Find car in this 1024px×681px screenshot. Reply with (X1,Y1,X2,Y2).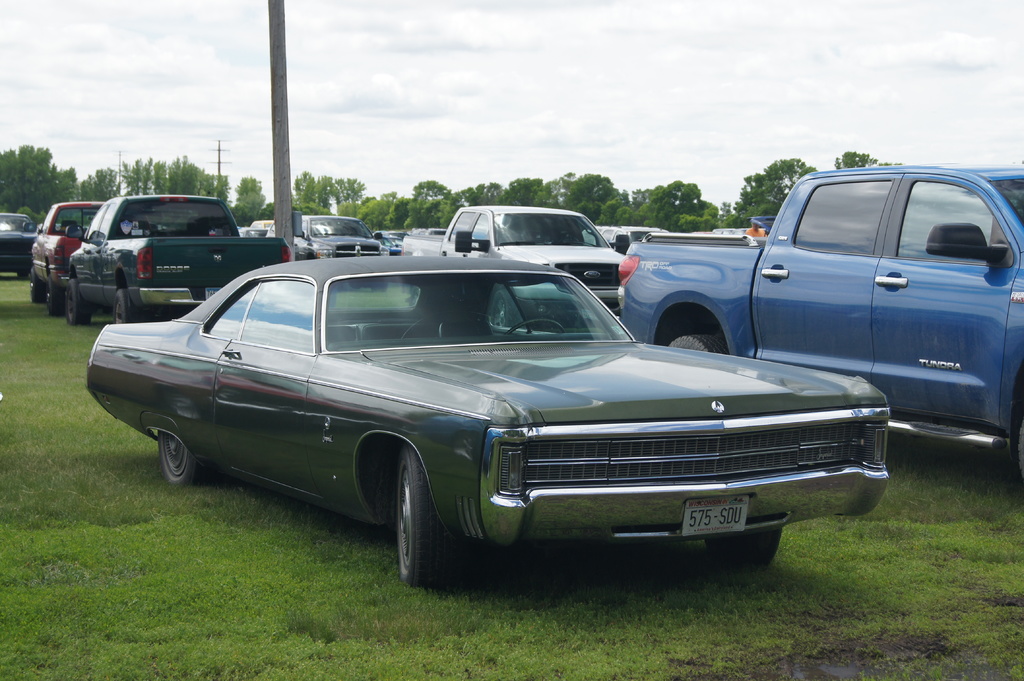
(67,197,294,324).
